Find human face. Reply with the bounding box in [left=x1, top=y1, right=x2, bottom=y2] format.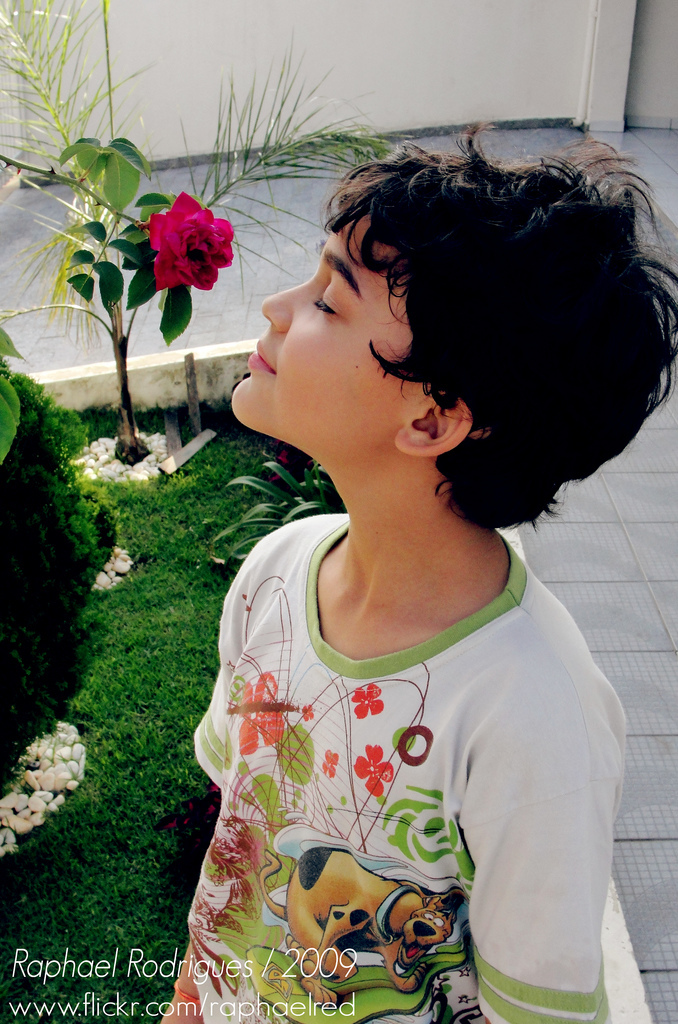
[left=226, top=218, right=428, bottom=455].
